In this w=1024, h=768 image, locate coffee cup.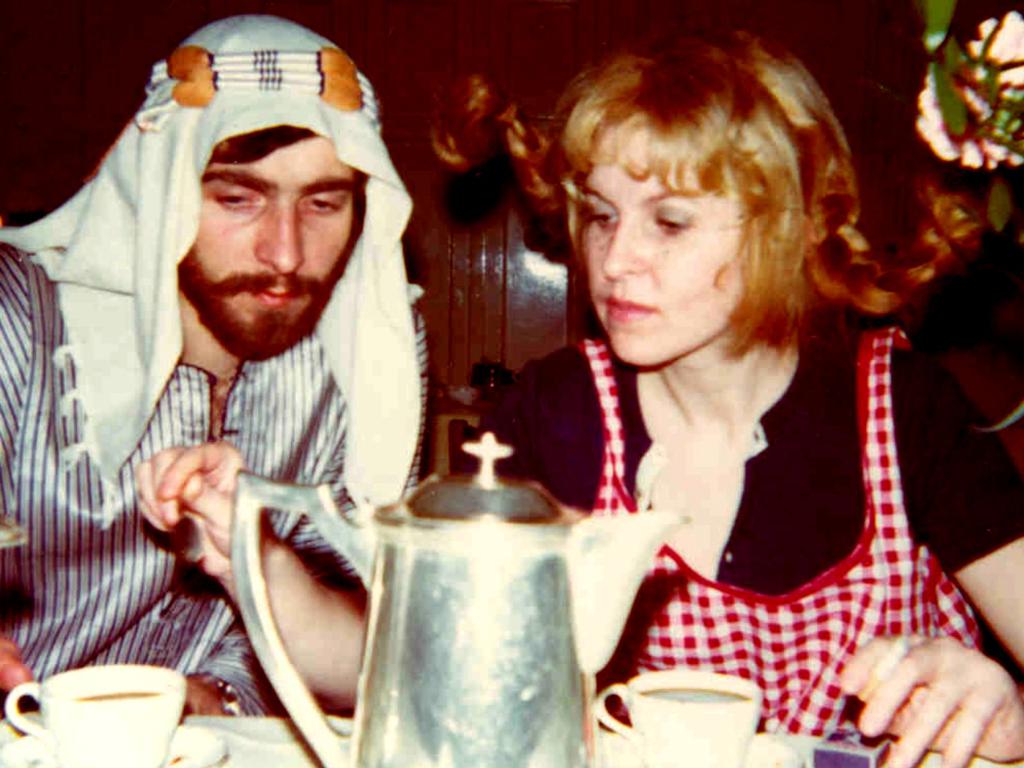
Bounding box: [6,664,188,767].
